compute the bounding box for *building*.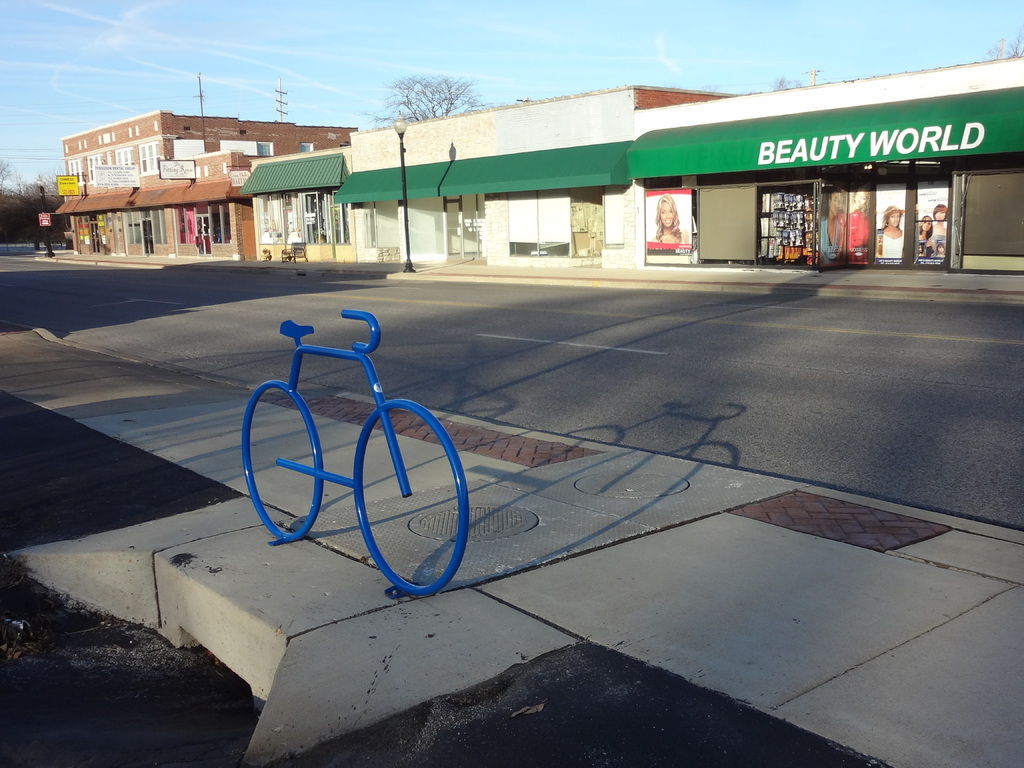
bbox=(353, 49, 1012, 279).
